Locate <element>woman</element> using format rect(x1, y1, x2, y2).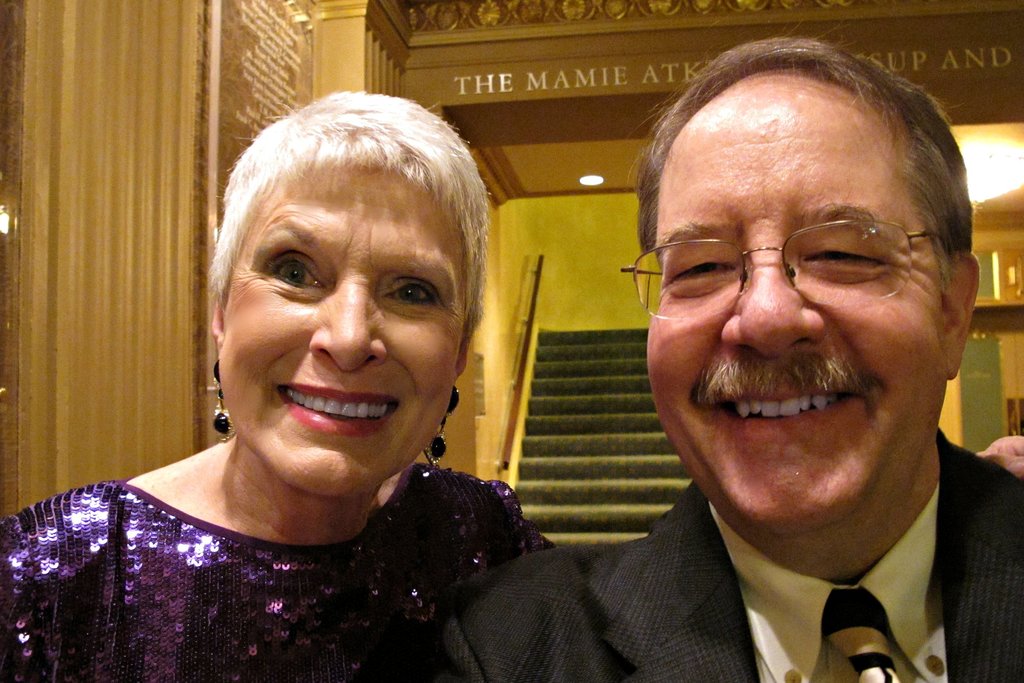
rect(52, 102, 612, 667).
